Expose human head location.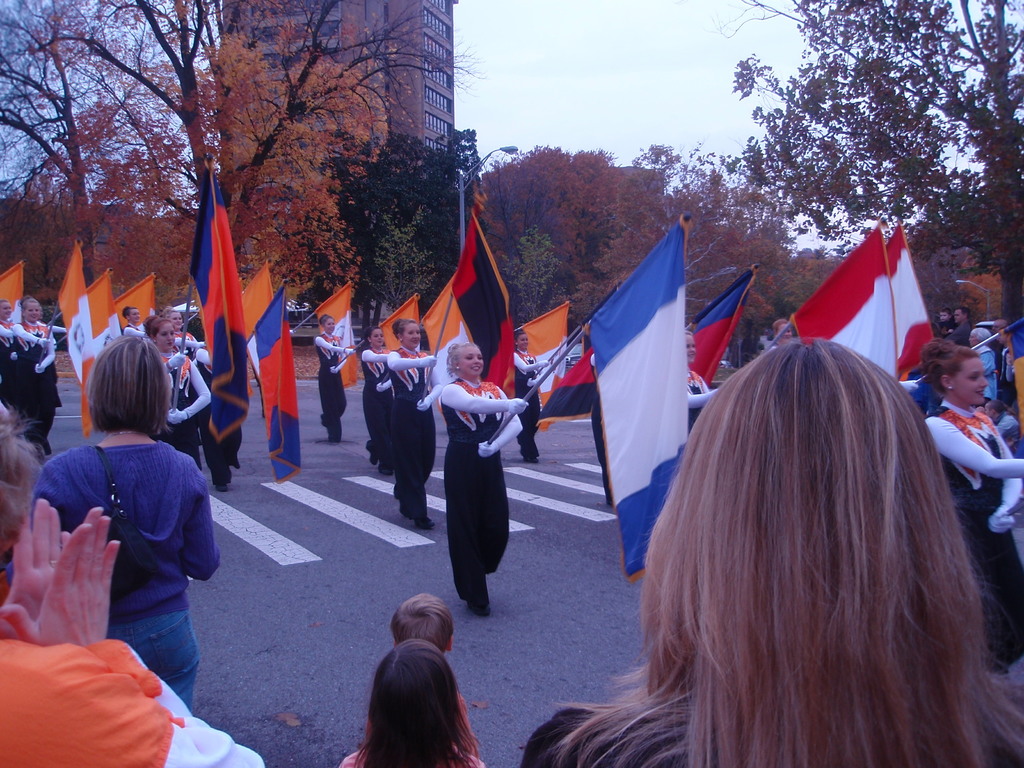
Exposed at x1=0, y1=301, x2=11, y2=320.
